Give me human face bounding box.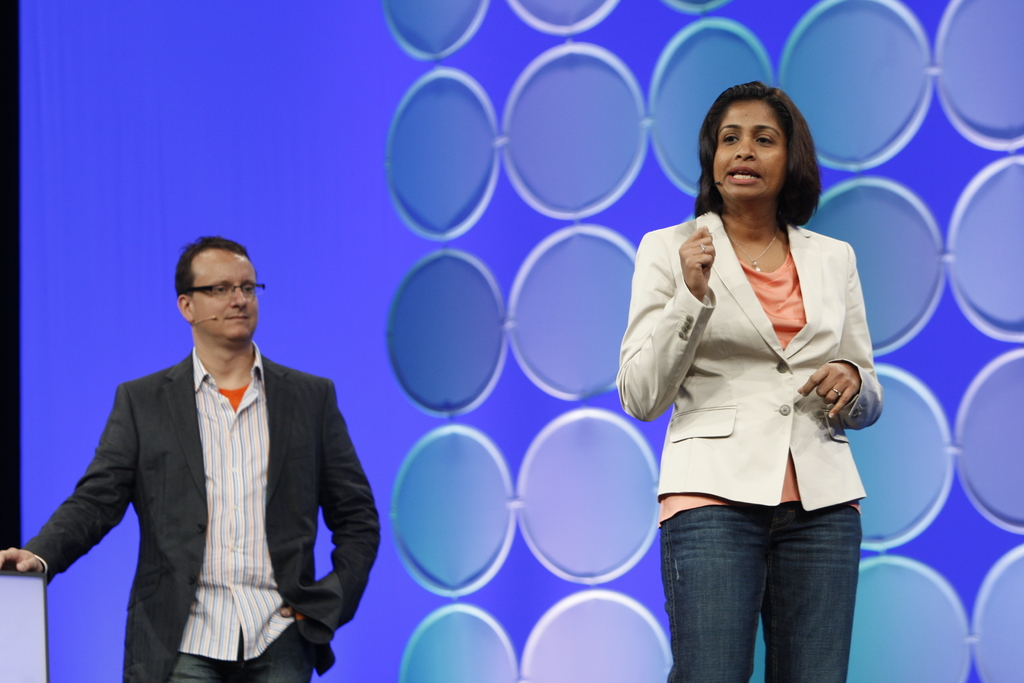
bbox=[198, 255, 258, 339].
